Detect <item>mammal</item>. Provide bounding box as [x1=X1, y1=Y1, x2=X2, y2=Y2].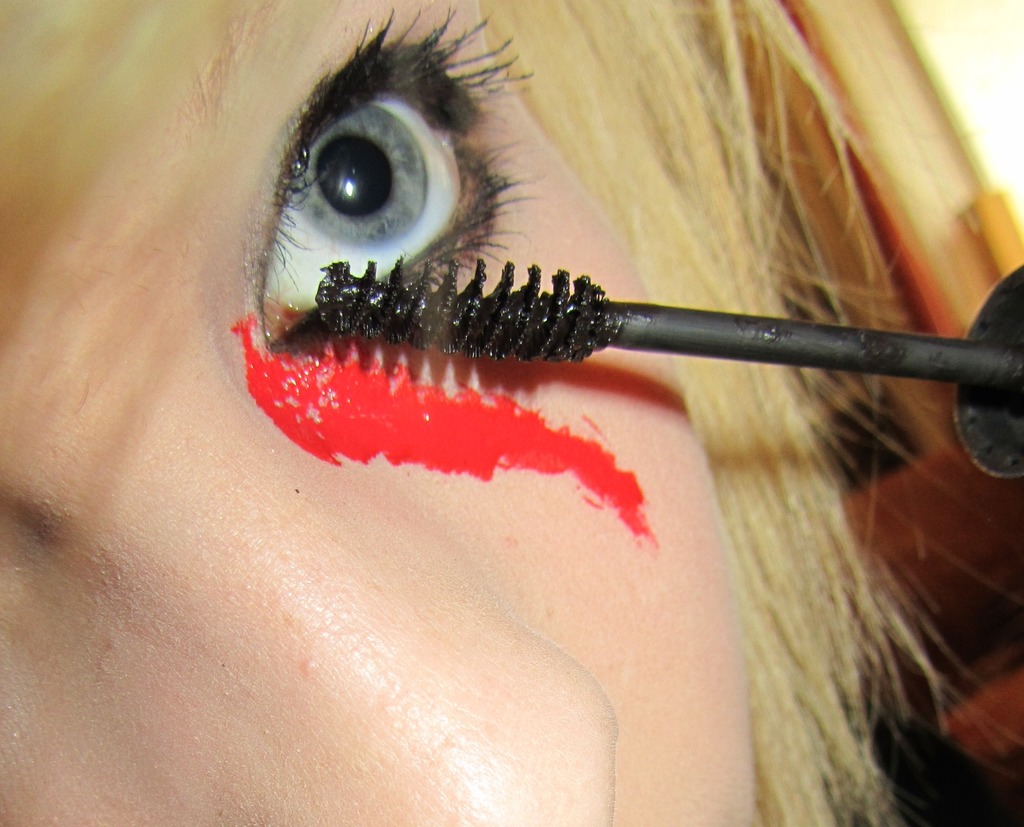
[x1=0, y1=0, x2=1023, y2=826].
